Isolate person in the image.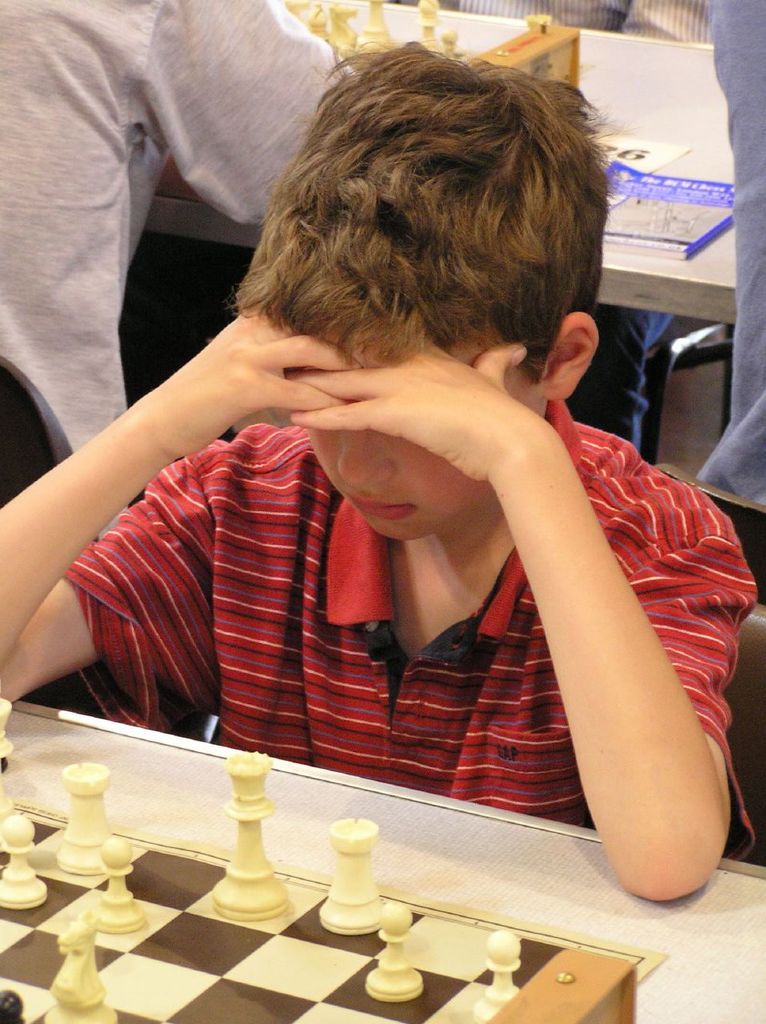
Isolated region: locate(0, 35, 765, 901).
